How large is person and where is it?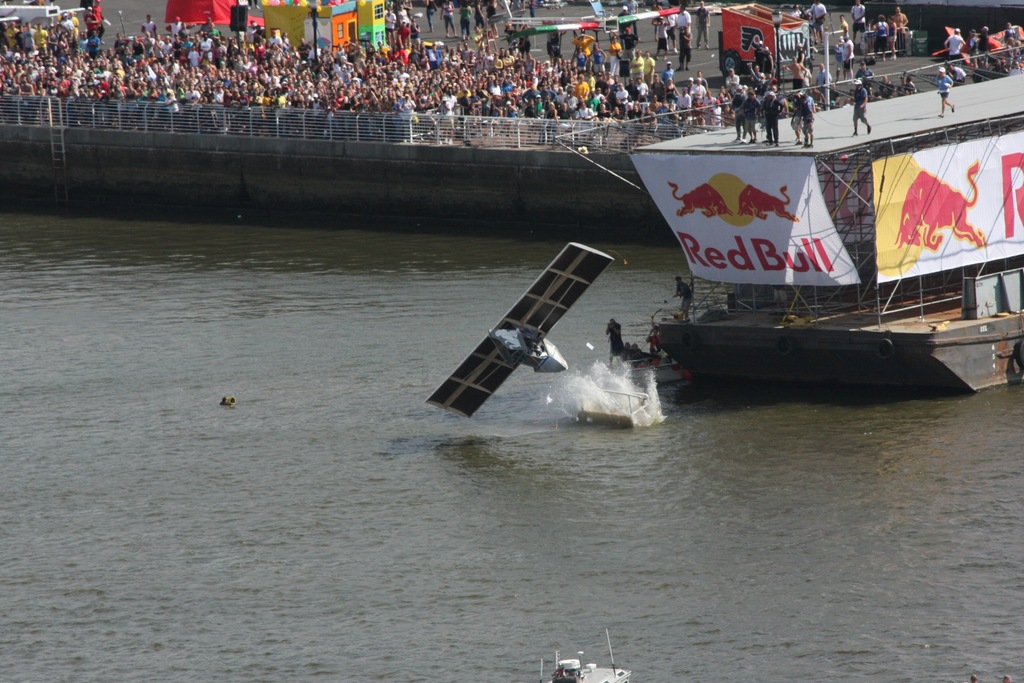
Bounding box: <bbox>728, 85, 746, 137</bbox>.
